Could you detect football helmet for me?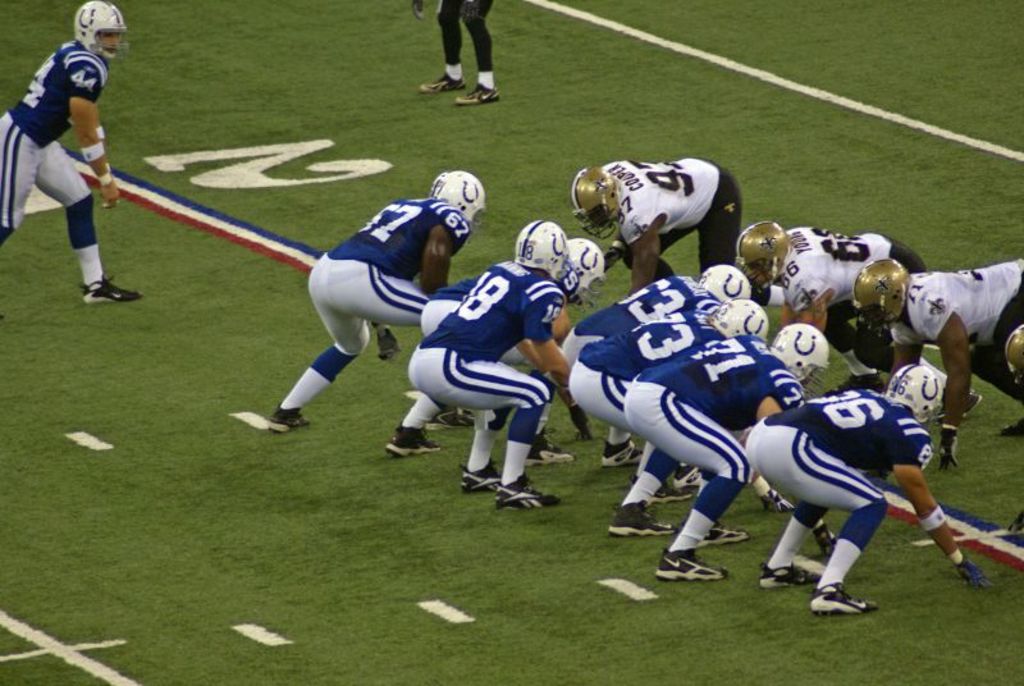
Detection result: Rect(849, 256, 914, 337).
